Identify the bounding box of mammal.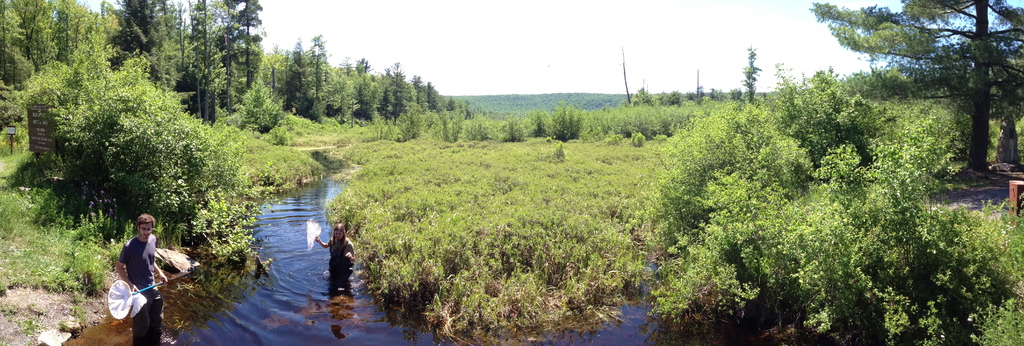
box(315, 215, 356, 293).
